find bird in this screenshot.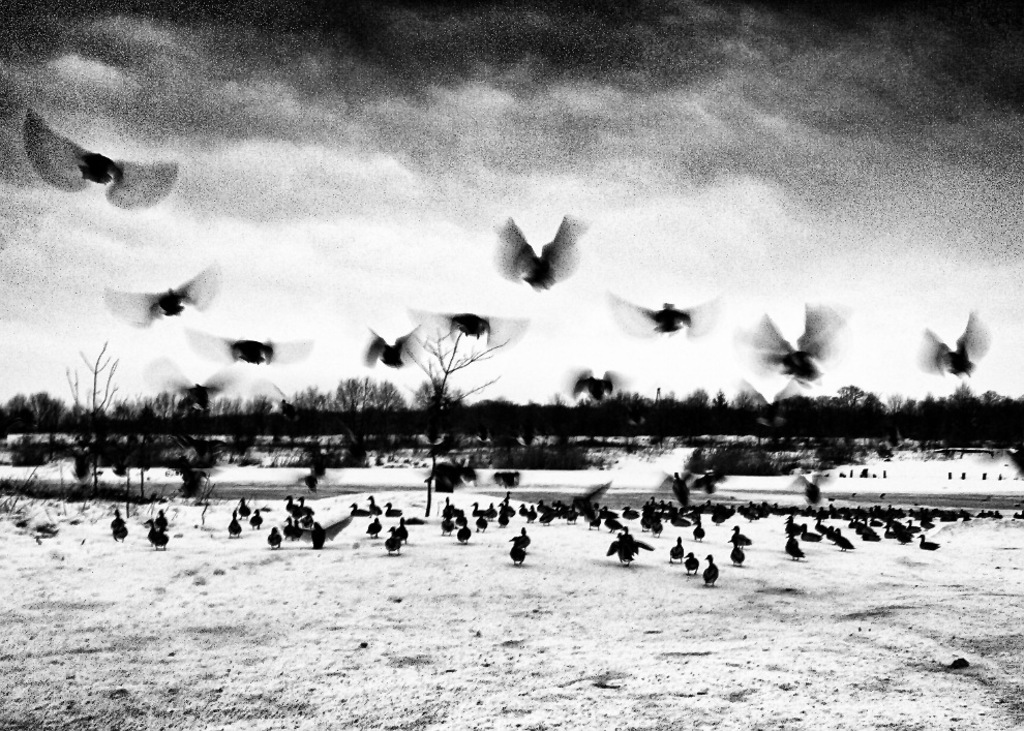
The bounding box for bird is box=[313, 522, 328, 551].
